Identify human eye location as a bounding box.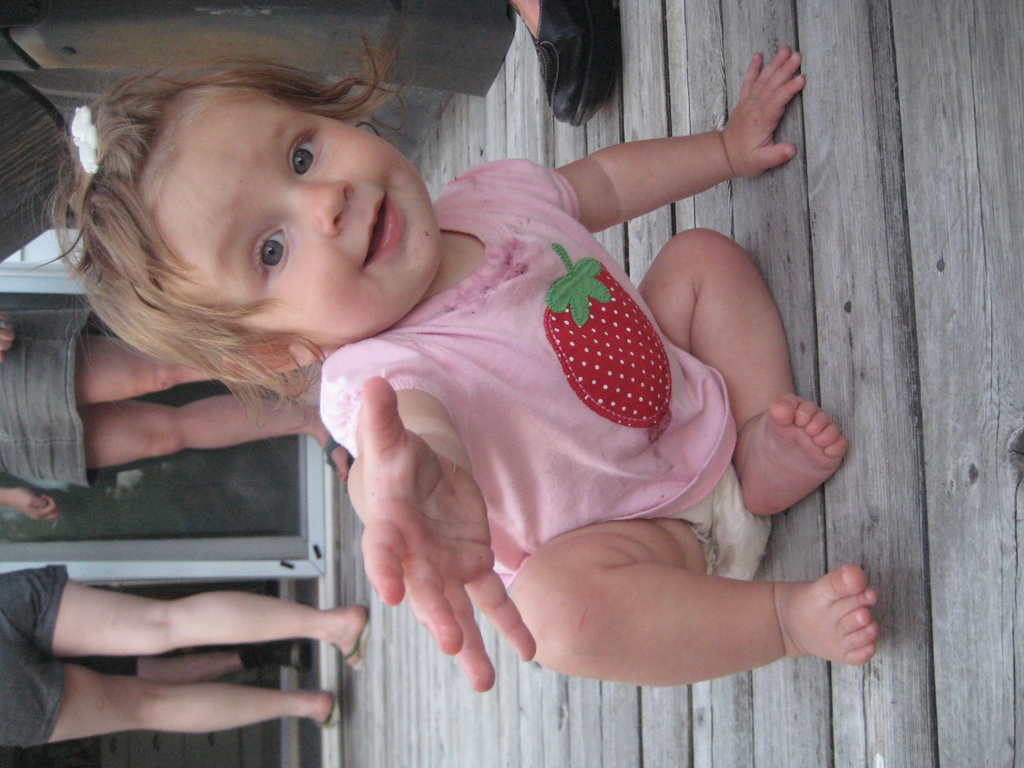
detection(251, 223, 293, 278).
